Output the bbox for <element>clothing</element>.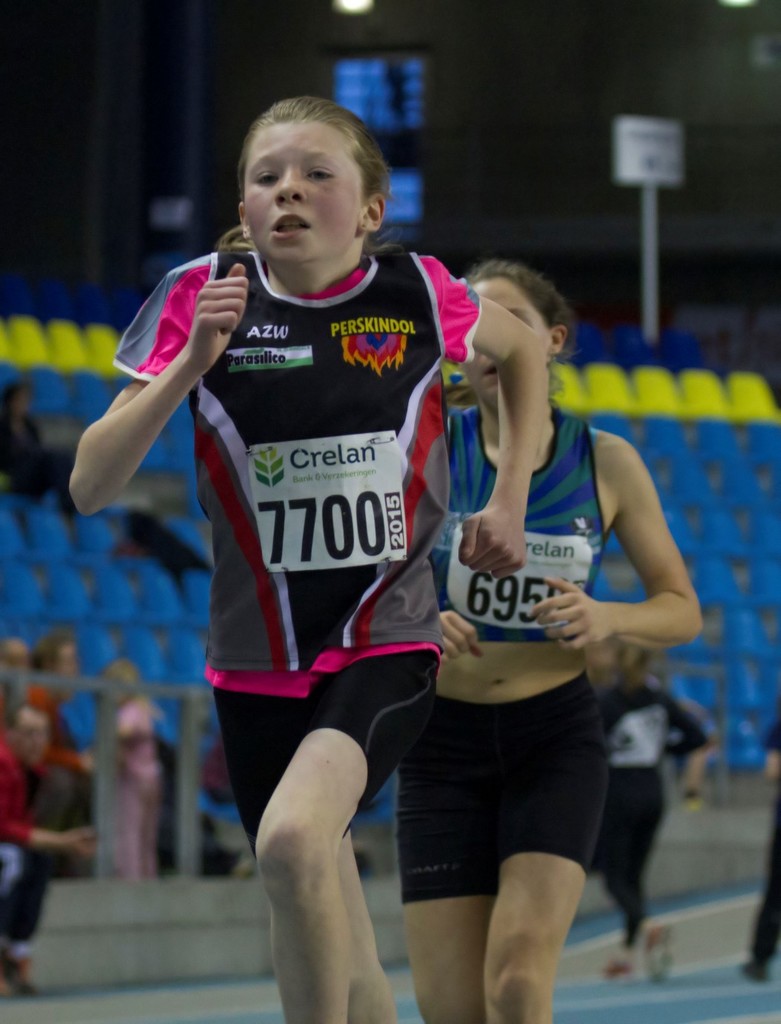
bbox(144, 210, 498, 820).
